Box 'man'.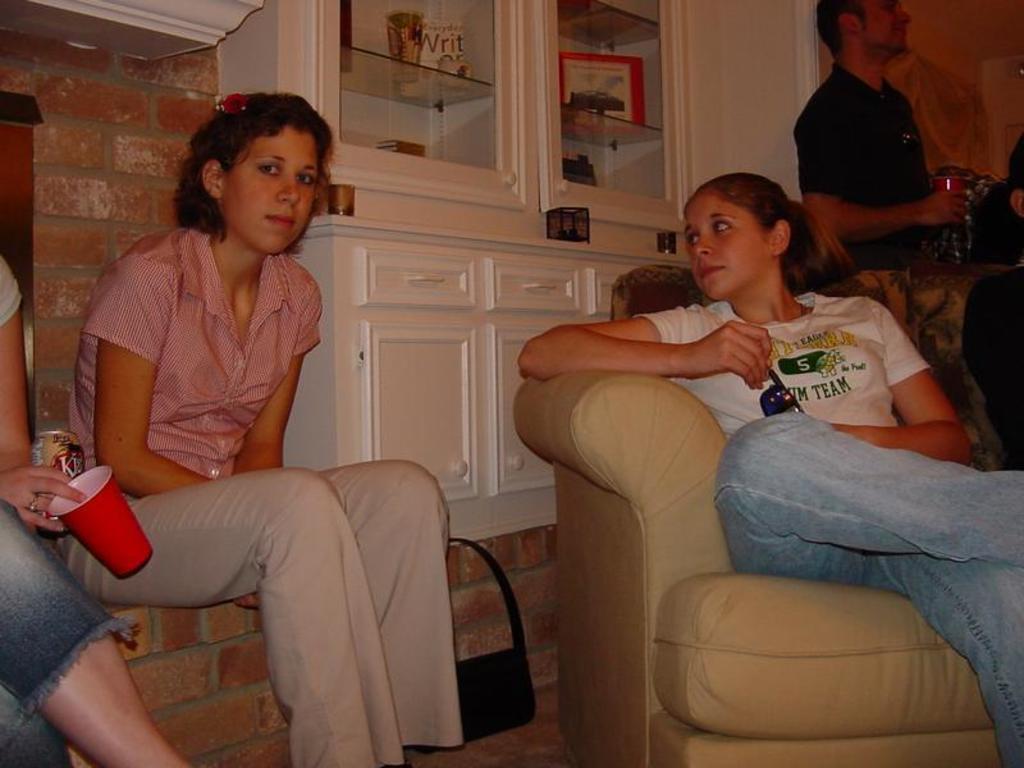
<box>799,14,972,269</box>.
